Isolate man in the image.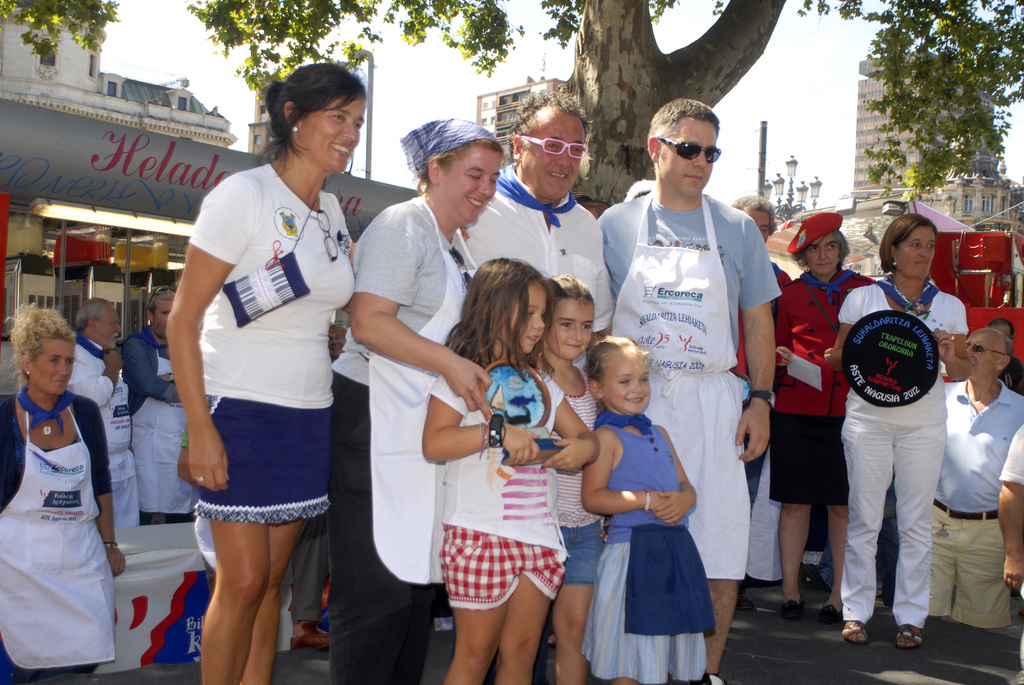
Isolated region: detection(931, 327, 1023, 634).
